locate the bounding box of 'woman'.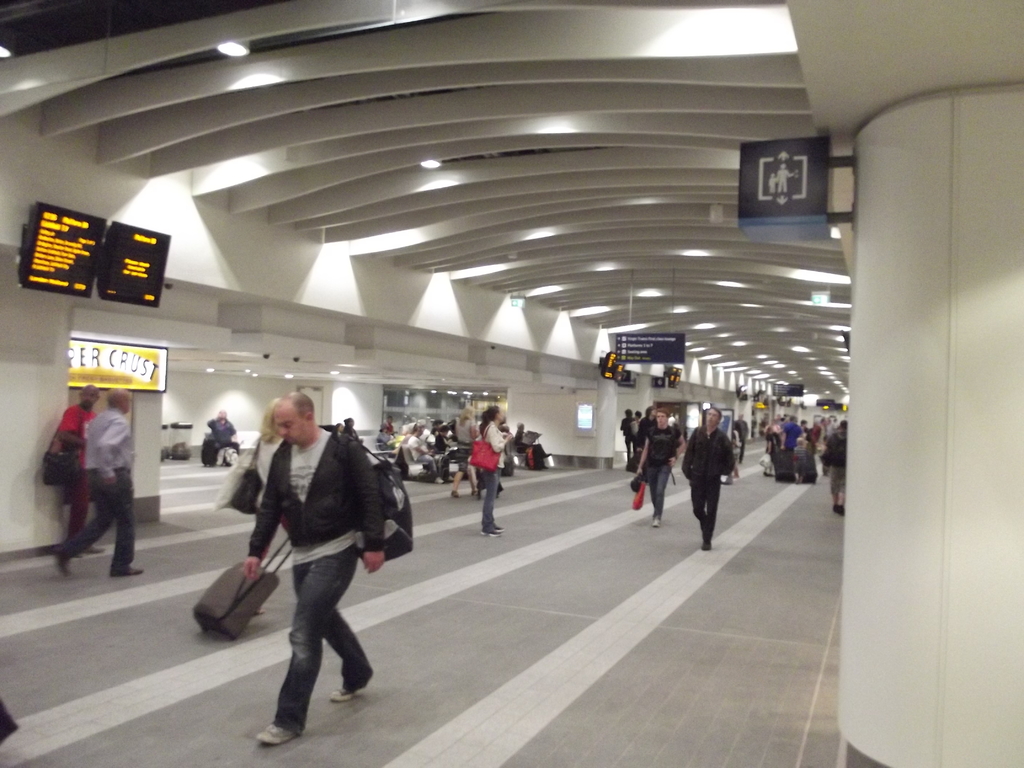
Bounding box: (left=476, top=399, right=521, bottom=543).
